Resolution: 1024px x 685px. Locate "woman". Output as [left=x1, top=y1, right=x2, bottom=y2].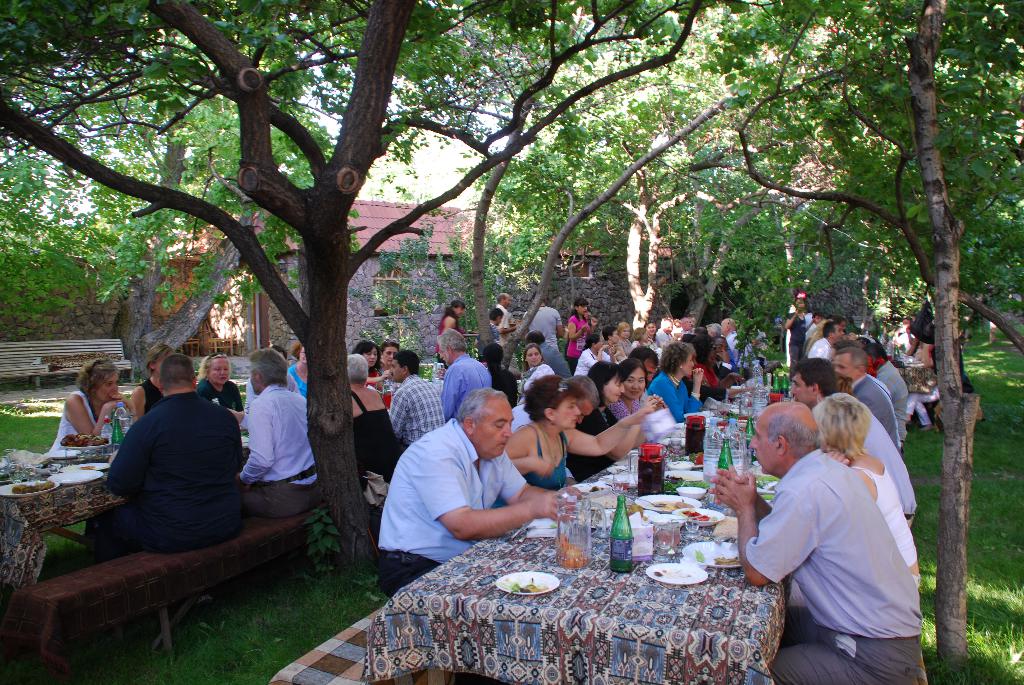
[left=564, top=295, right=598, bottom=375].
